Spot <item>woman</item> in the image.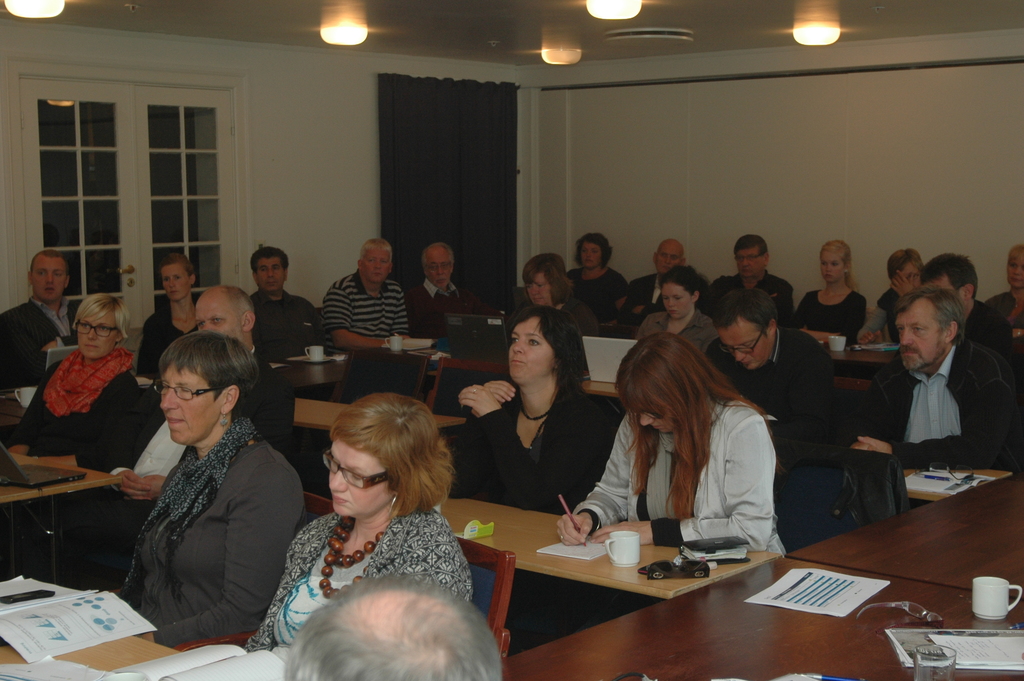
<item>woman</item> found at (784, 238, 861, 354).
